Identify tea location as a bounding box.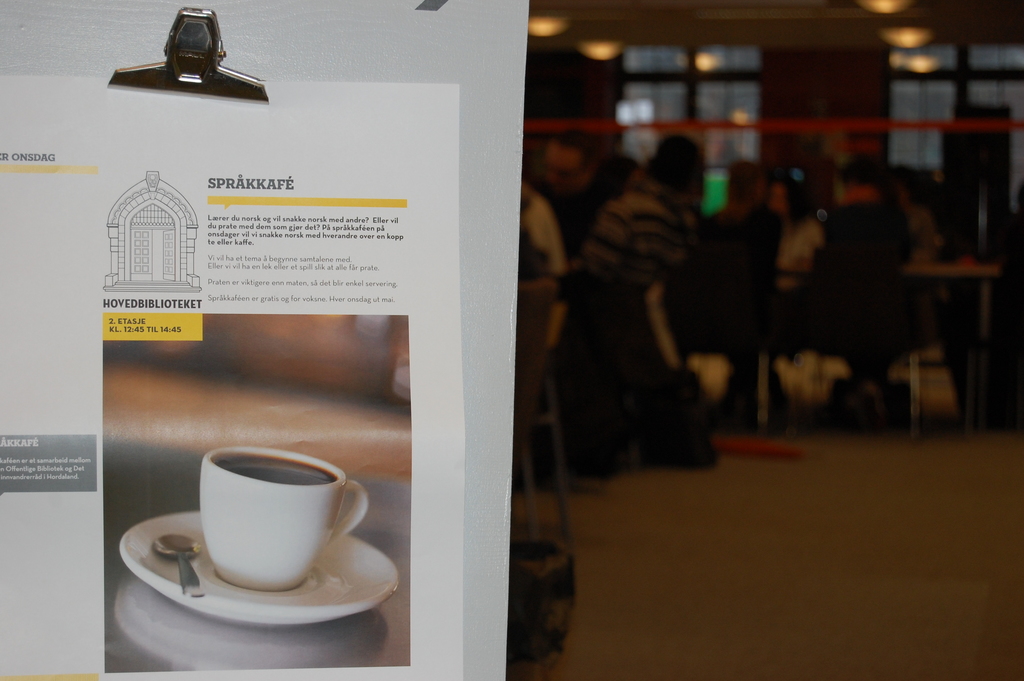
211 448 339 484.
